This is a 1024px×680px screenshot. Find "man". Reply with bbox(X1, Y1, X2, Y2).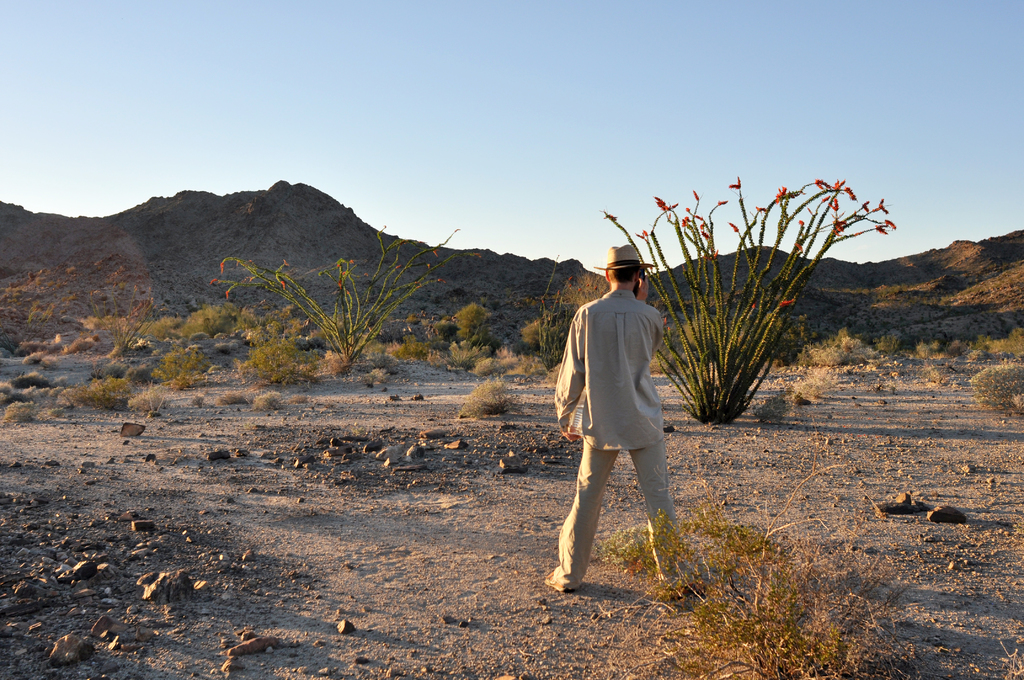
bbox(561, 236, 692, 597).
